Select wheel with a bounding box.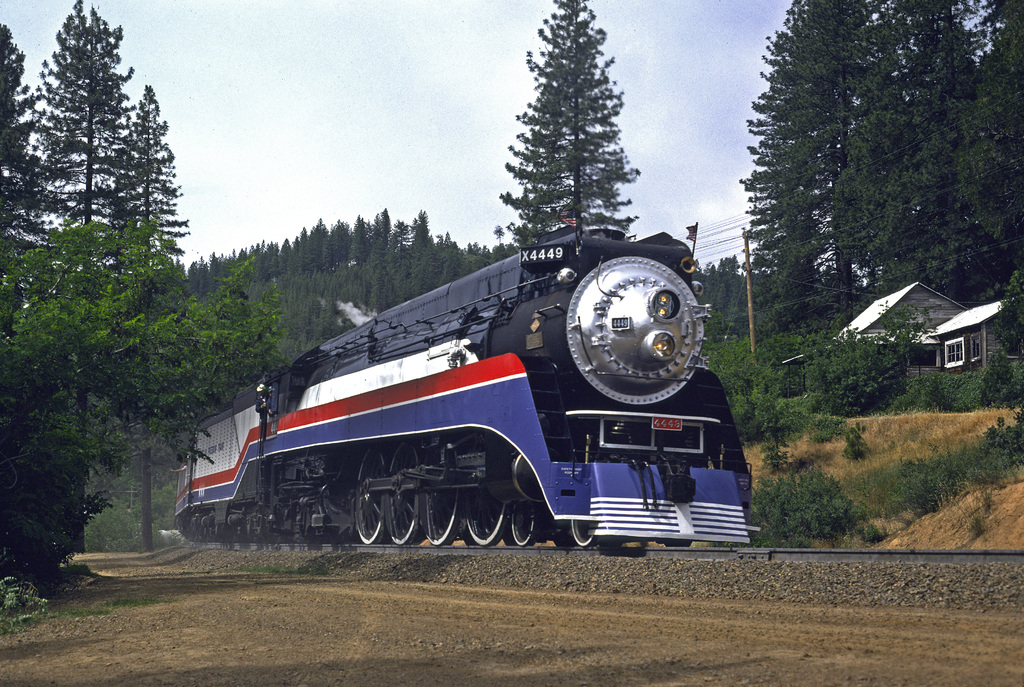
[461,497,511,555].
